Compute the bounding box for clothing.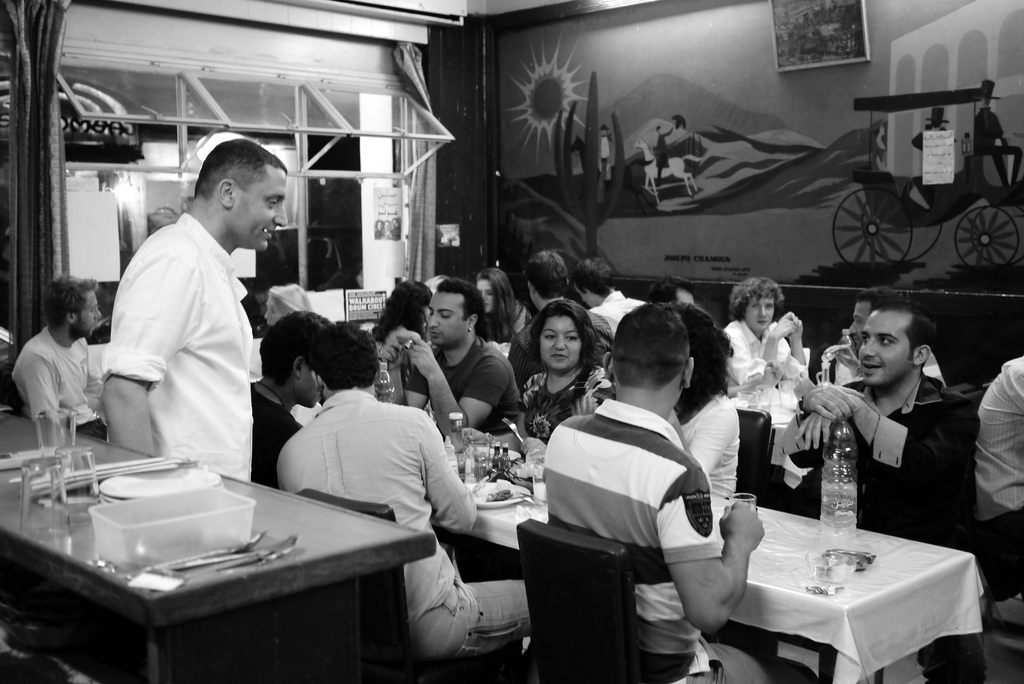
box=[12, 326, 111, 443].
